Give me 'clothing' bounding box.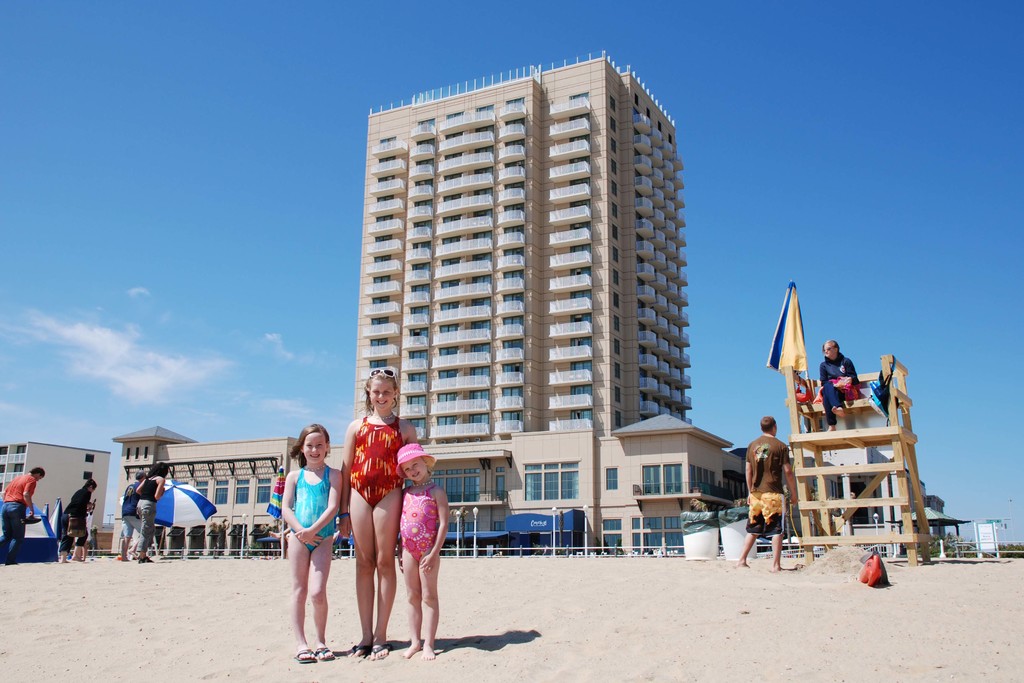
box(85, 509, 93, 536).
